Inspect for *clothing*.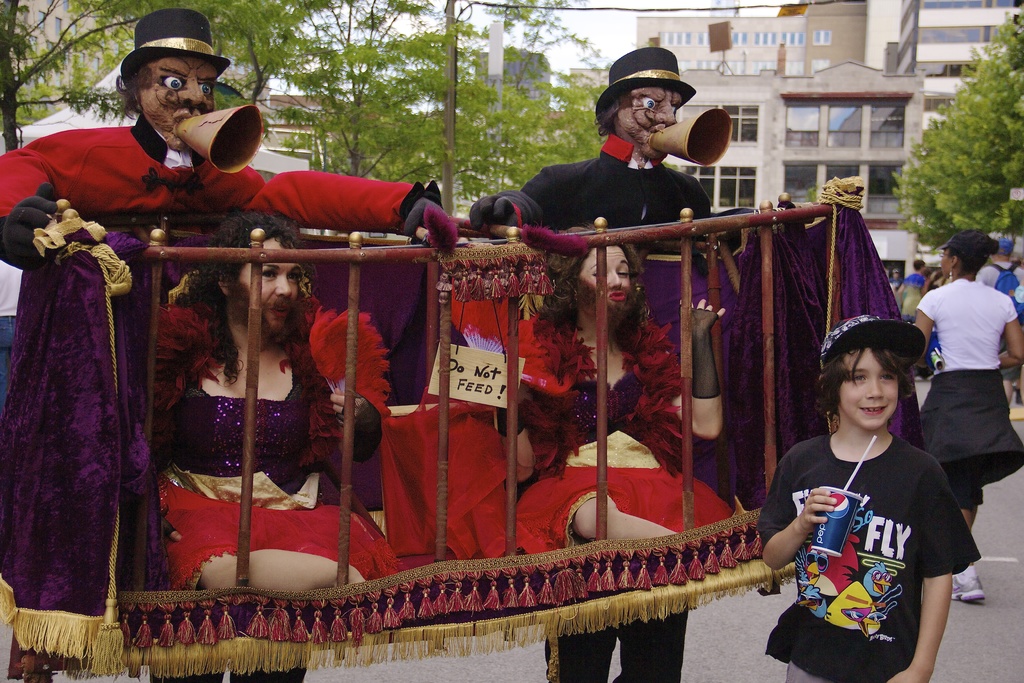
Inspection: (left=516, top=131, right=710, bottom=682).
